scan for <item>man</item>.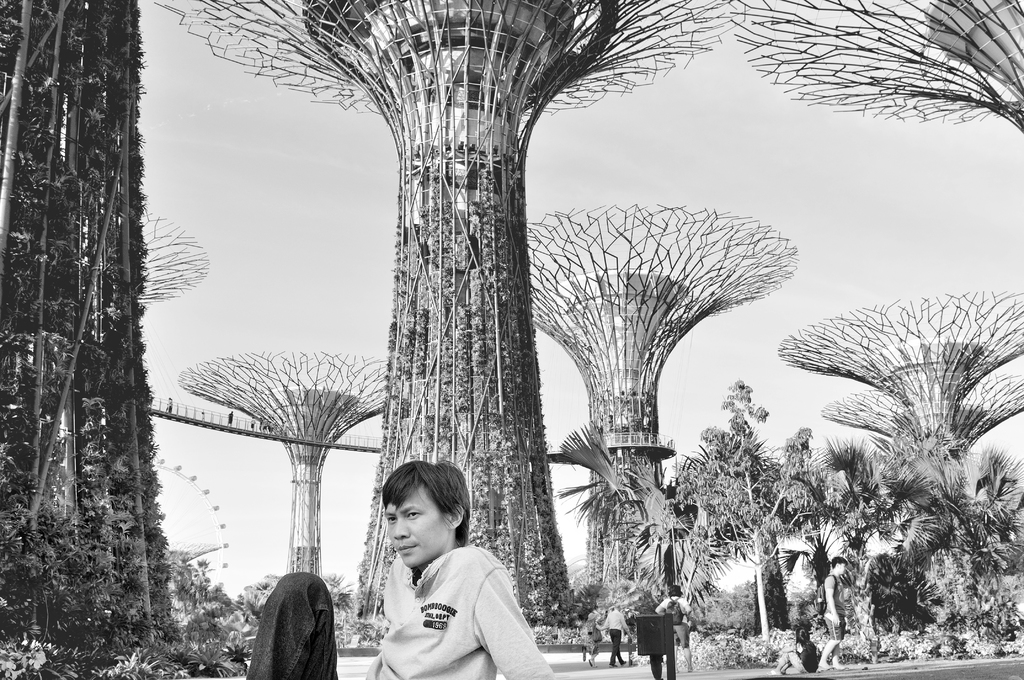
Scan result: x1=598, y1=600, x2=632, y2=671.
